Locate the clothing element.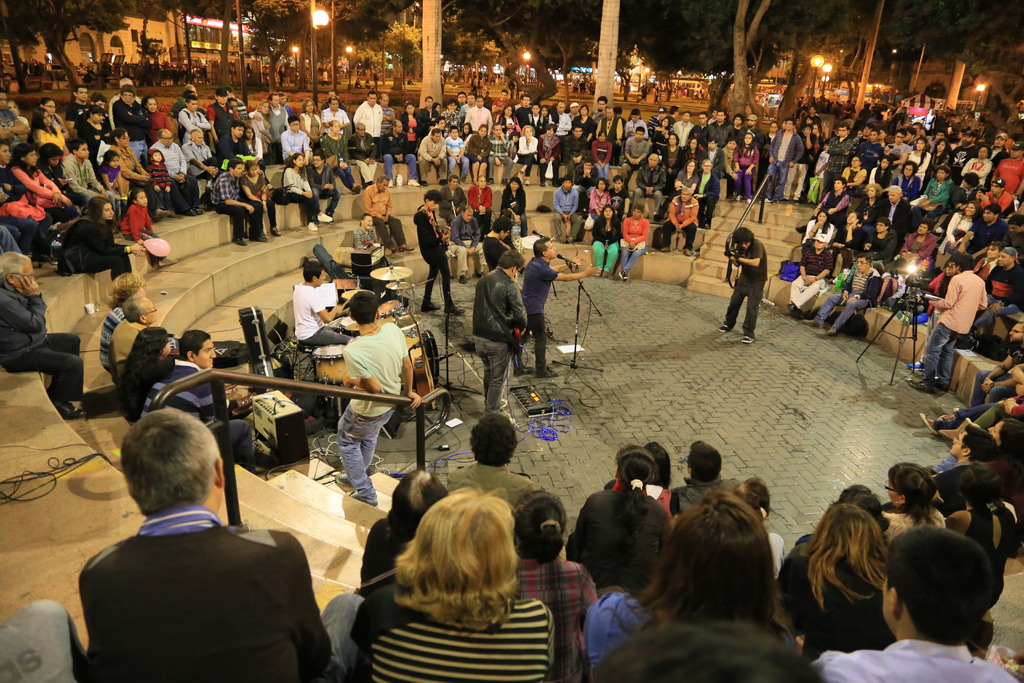
Element bbox: (497,179,532,236).
